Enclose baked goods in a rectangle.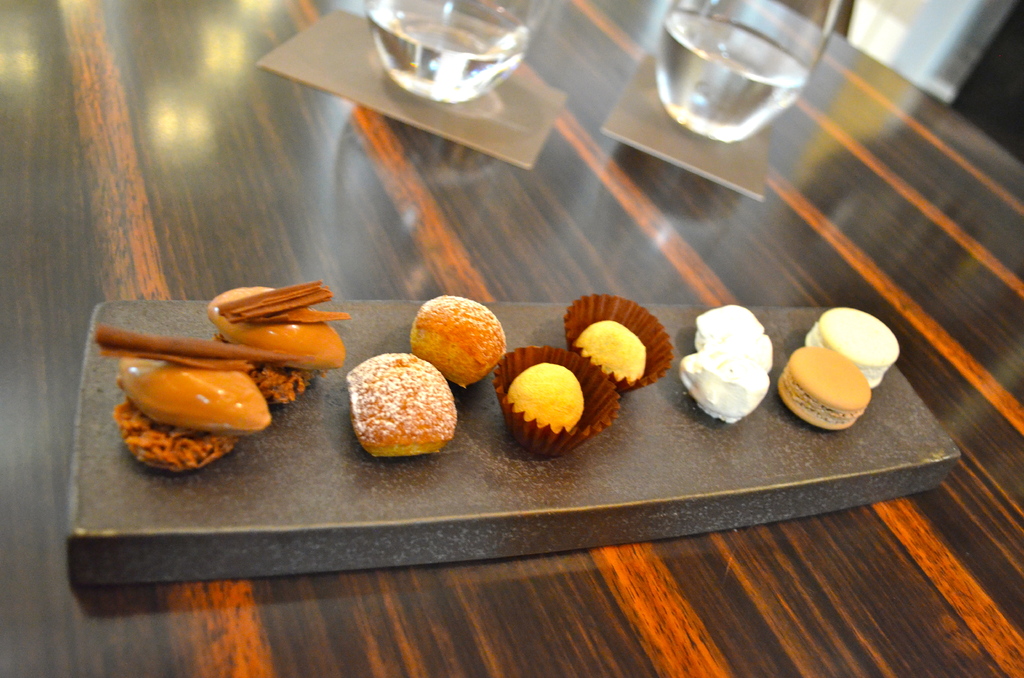
{"x1": 92, "y1": 327, "x2": 315, "y2": 475}.
